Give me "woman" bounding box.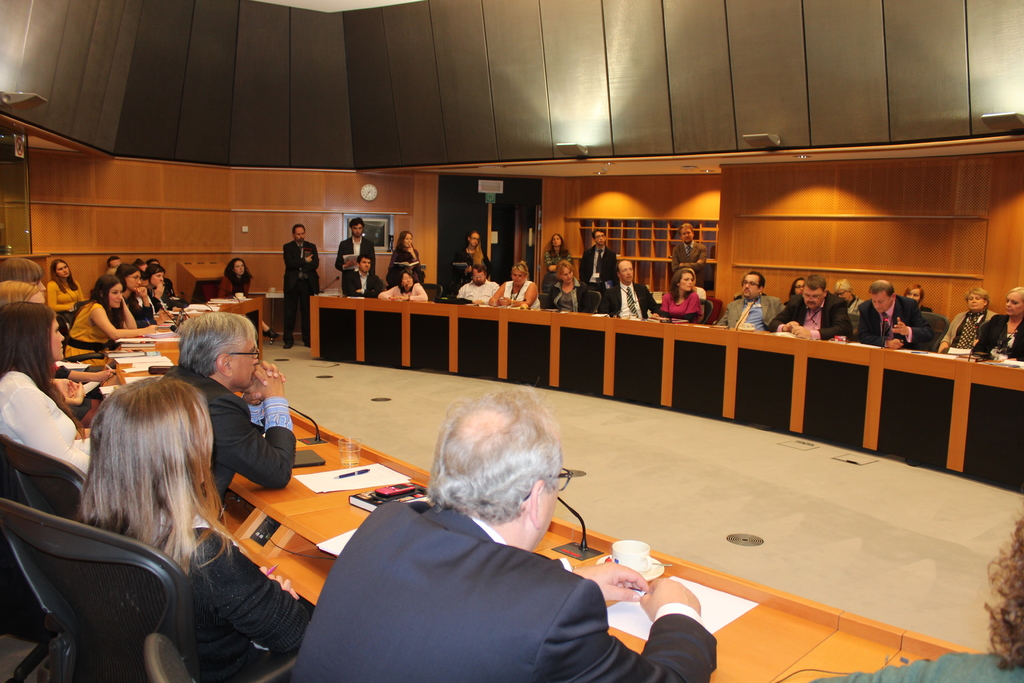
rect(970, 286, 1023, 361).
